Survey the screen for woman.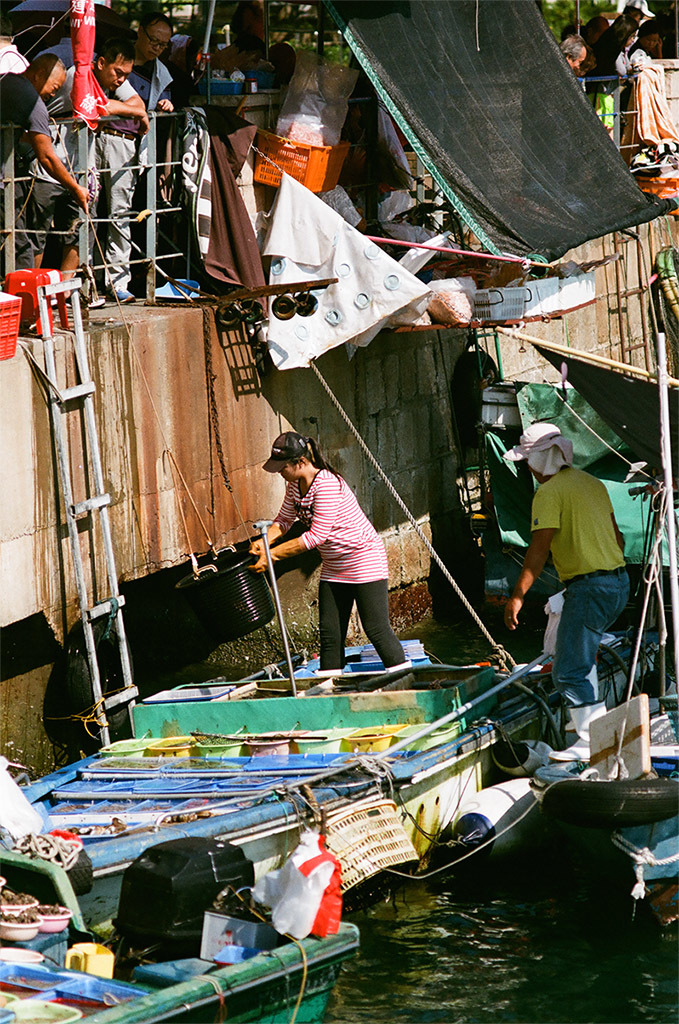
Survey found: {"x1": 620, "y1": 11, "x2": 669, "y2": 66}.
